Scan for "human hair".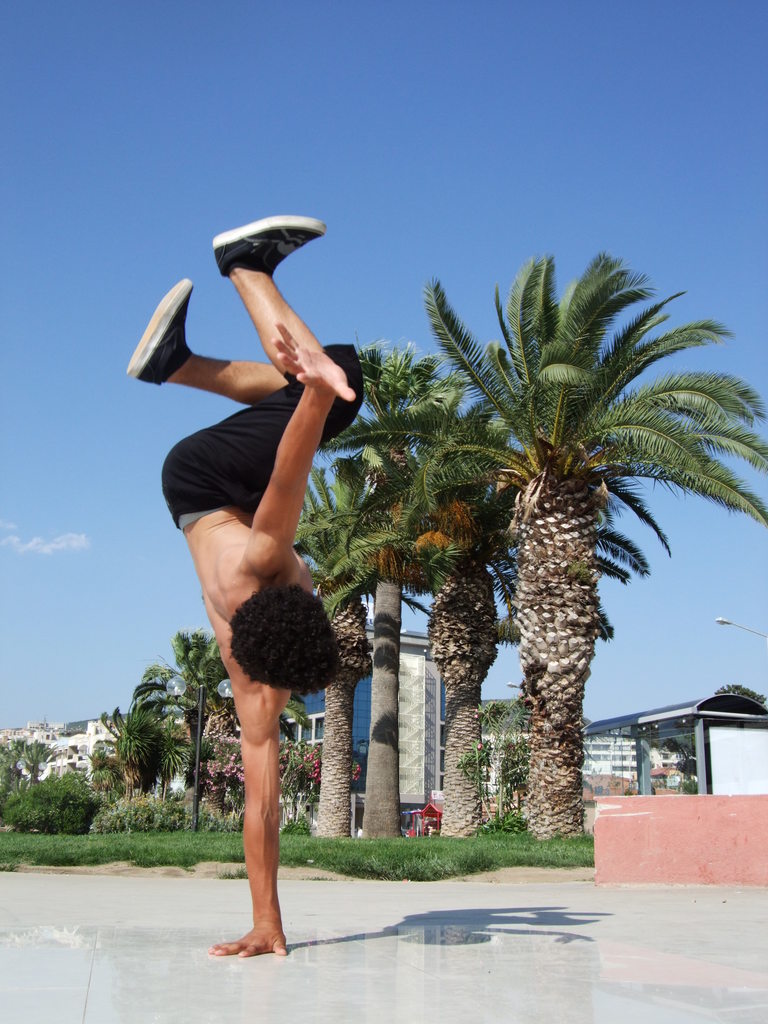
Scan result: <bbox>229, 582, 346, 698</bbox>.
